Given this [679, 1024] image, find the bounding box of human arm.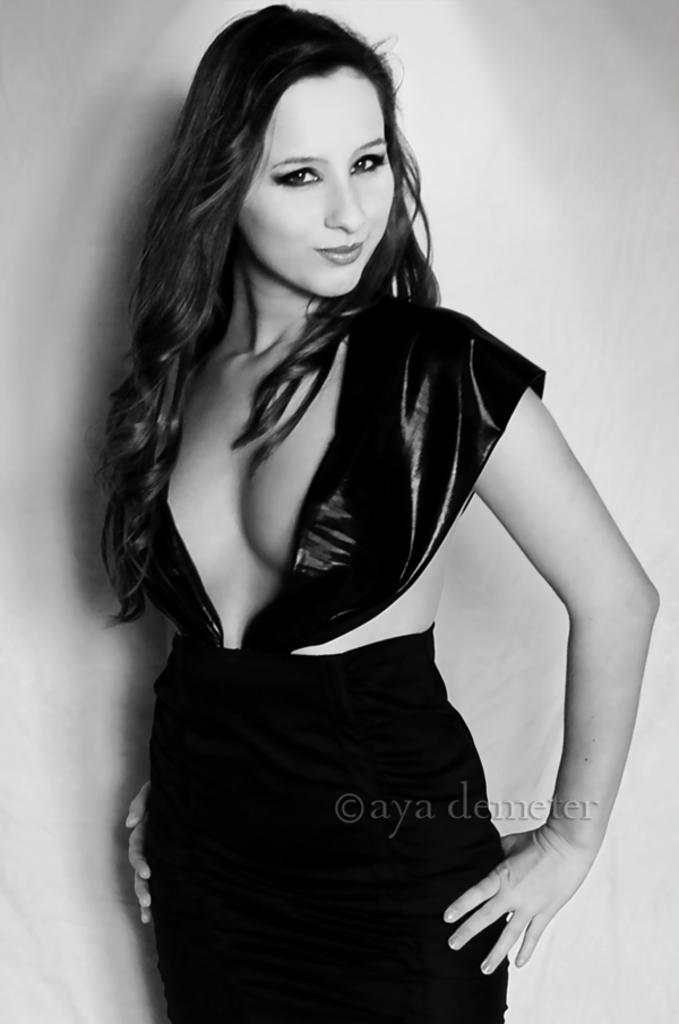
select_region(393, 406, 633, 971).
